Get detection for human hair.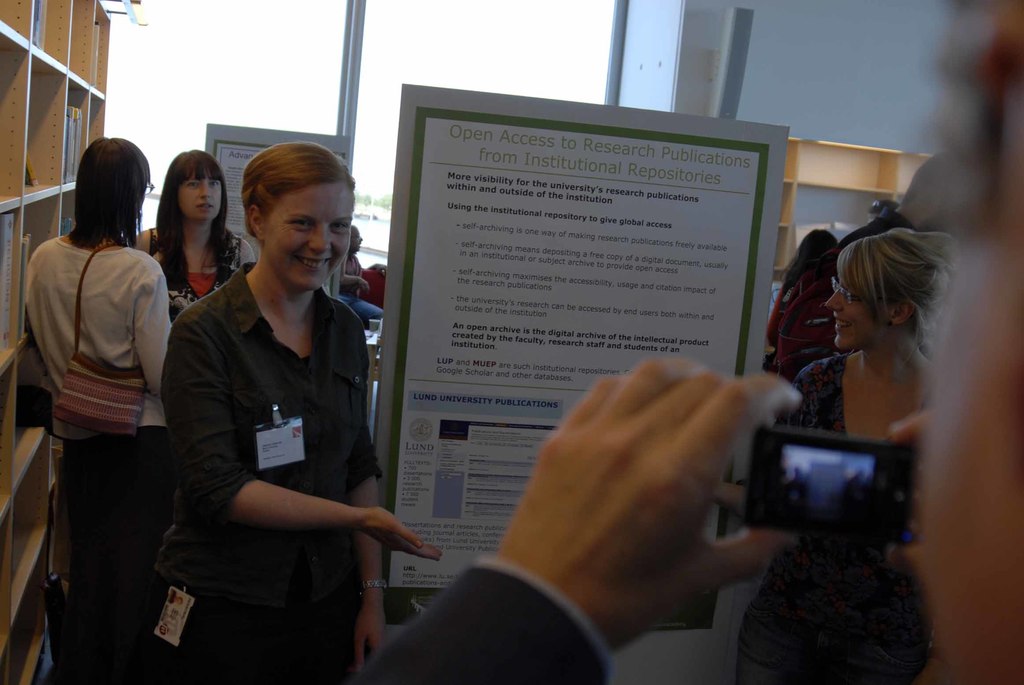
Detection: 155,147,232,293.
